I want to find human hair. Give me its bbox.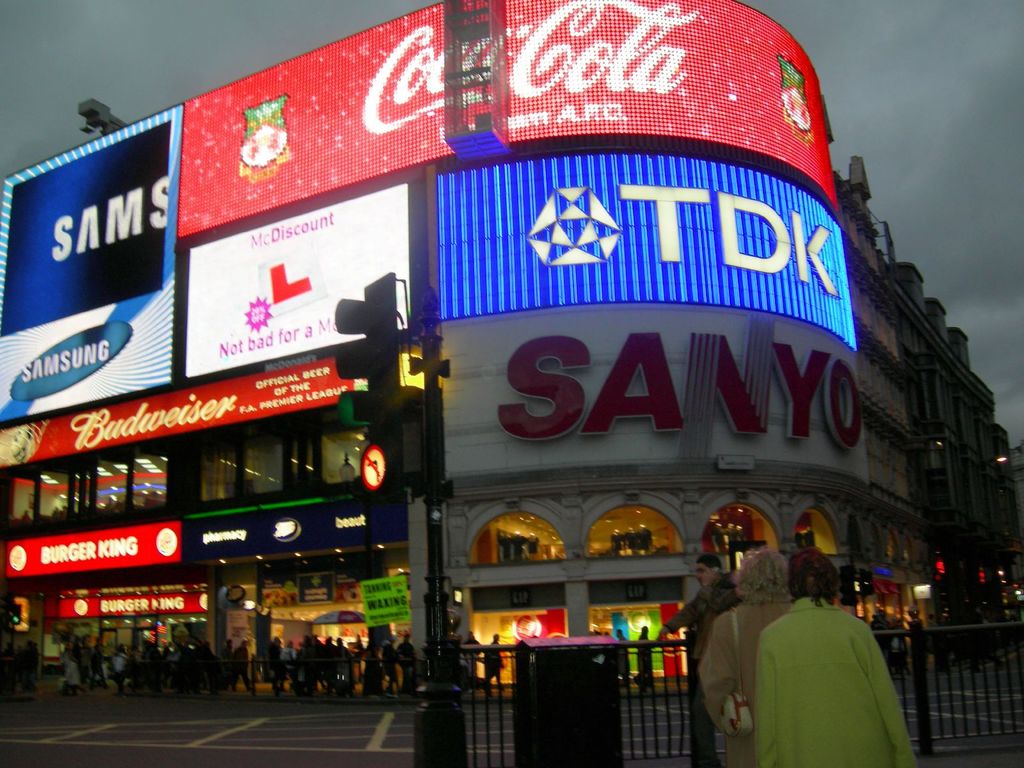
pyautogui.locateOnScreen(700, 547, 717, 566).
